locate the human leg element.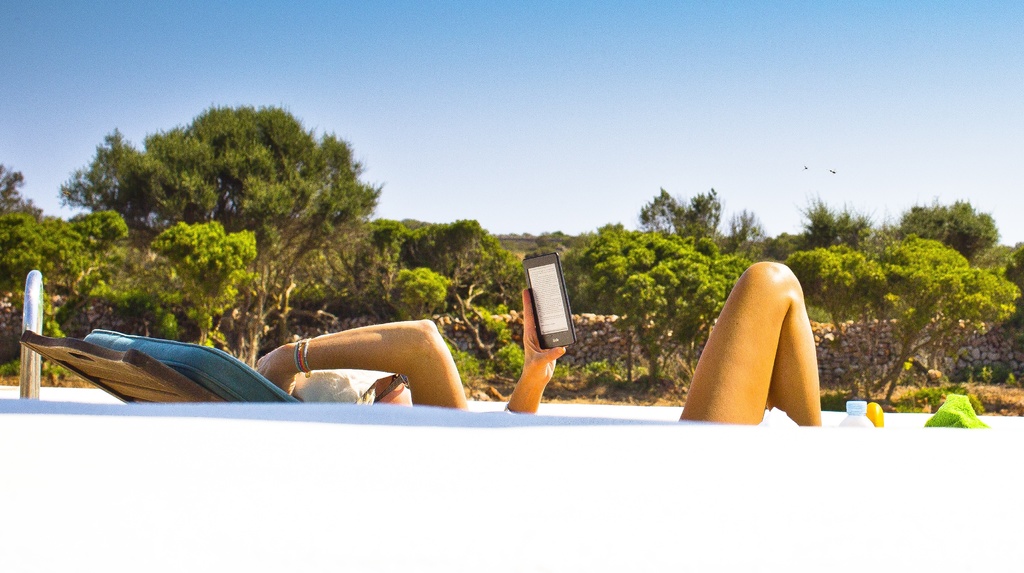
Element bbox: pyautogui.locateOnScreen(695, 255, 820, 426).
